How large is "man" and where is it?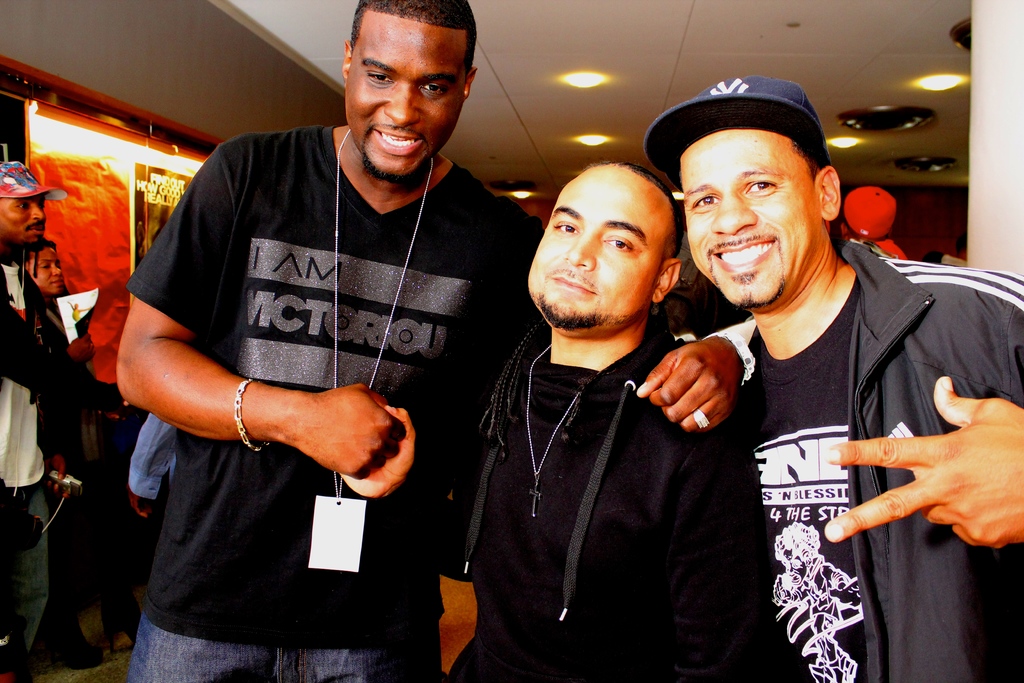
Bounding box: box=[0, 156, 73, 682].
